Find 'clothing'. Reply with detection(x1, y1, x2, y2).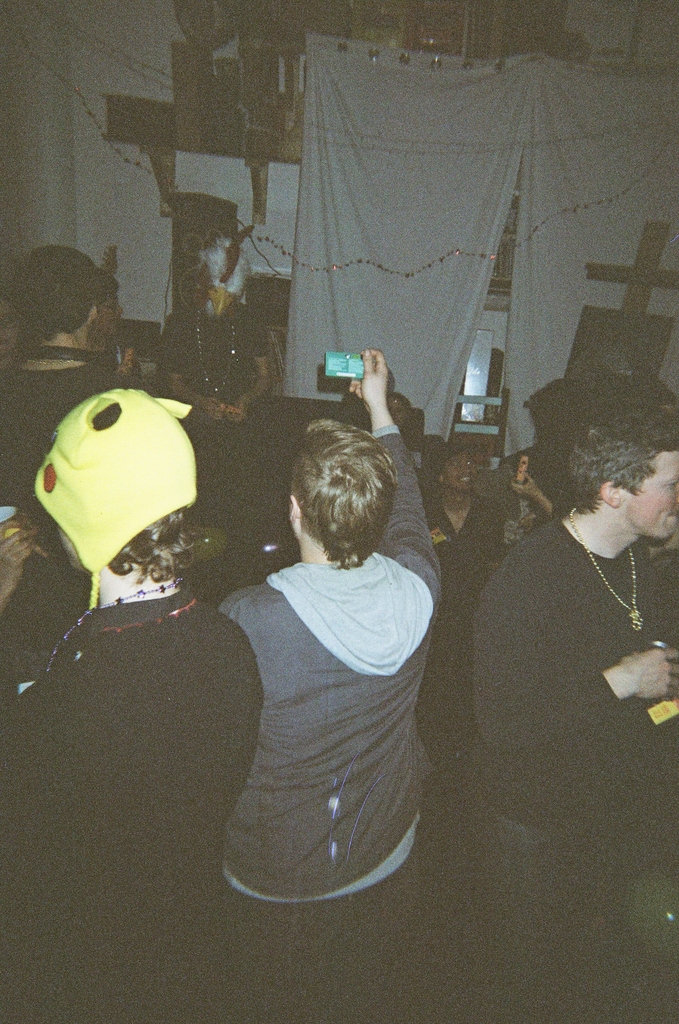
detection(0, 592, 251, 1023).
